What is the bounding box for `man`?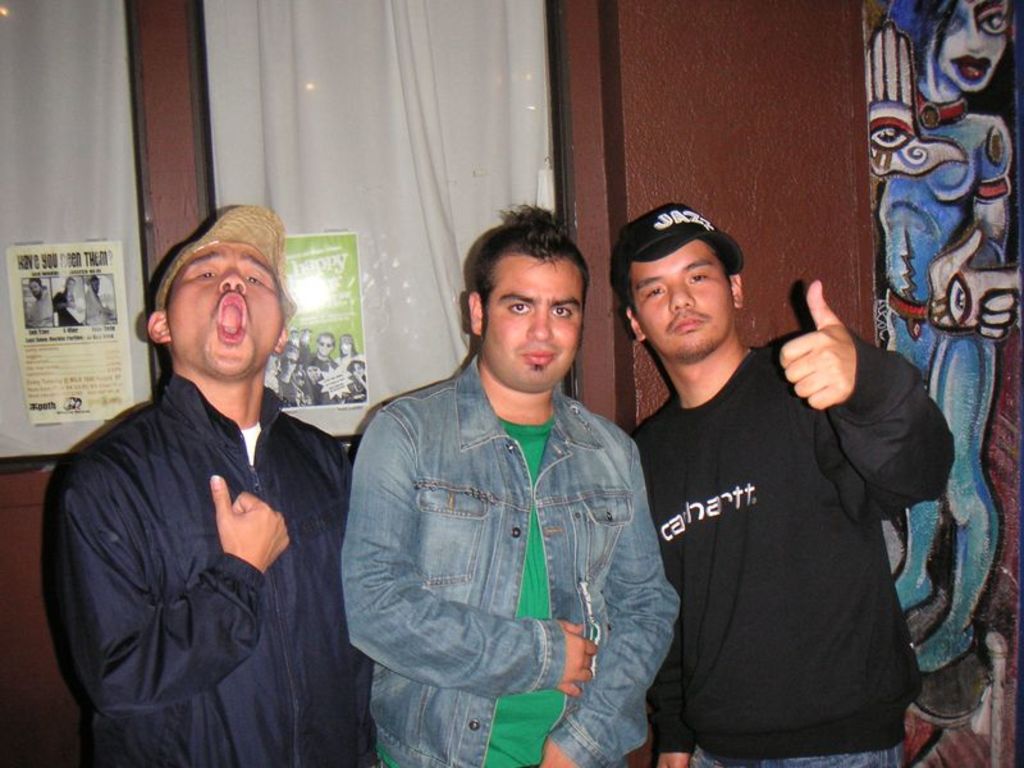
rect(595, 202, 956, 756).
